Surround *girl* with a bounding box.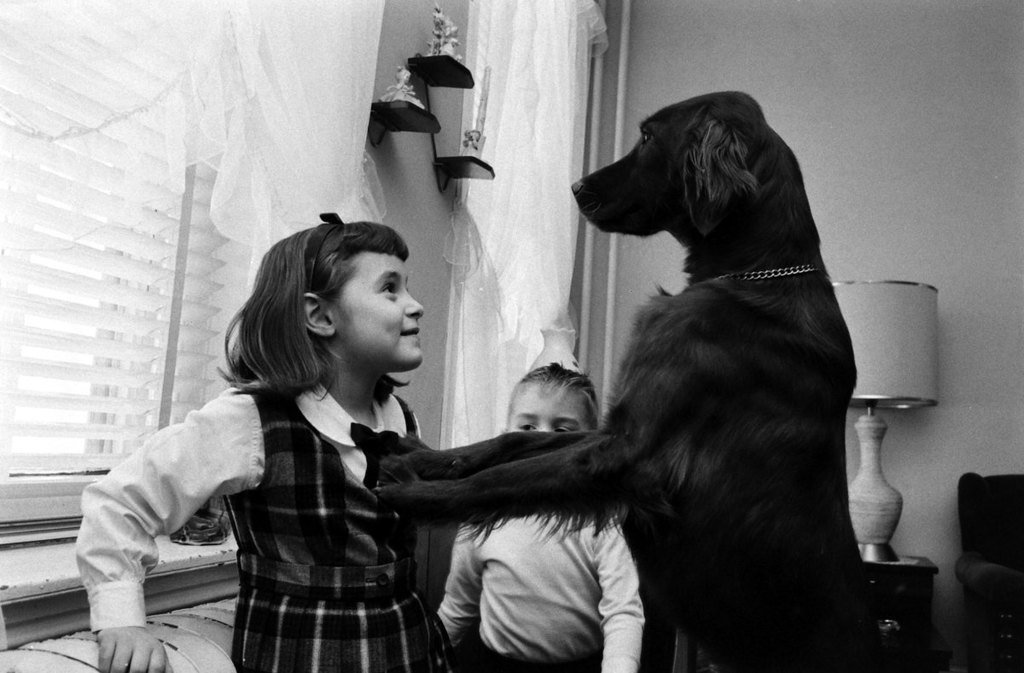
Rect(78, 212, 460, 672).
